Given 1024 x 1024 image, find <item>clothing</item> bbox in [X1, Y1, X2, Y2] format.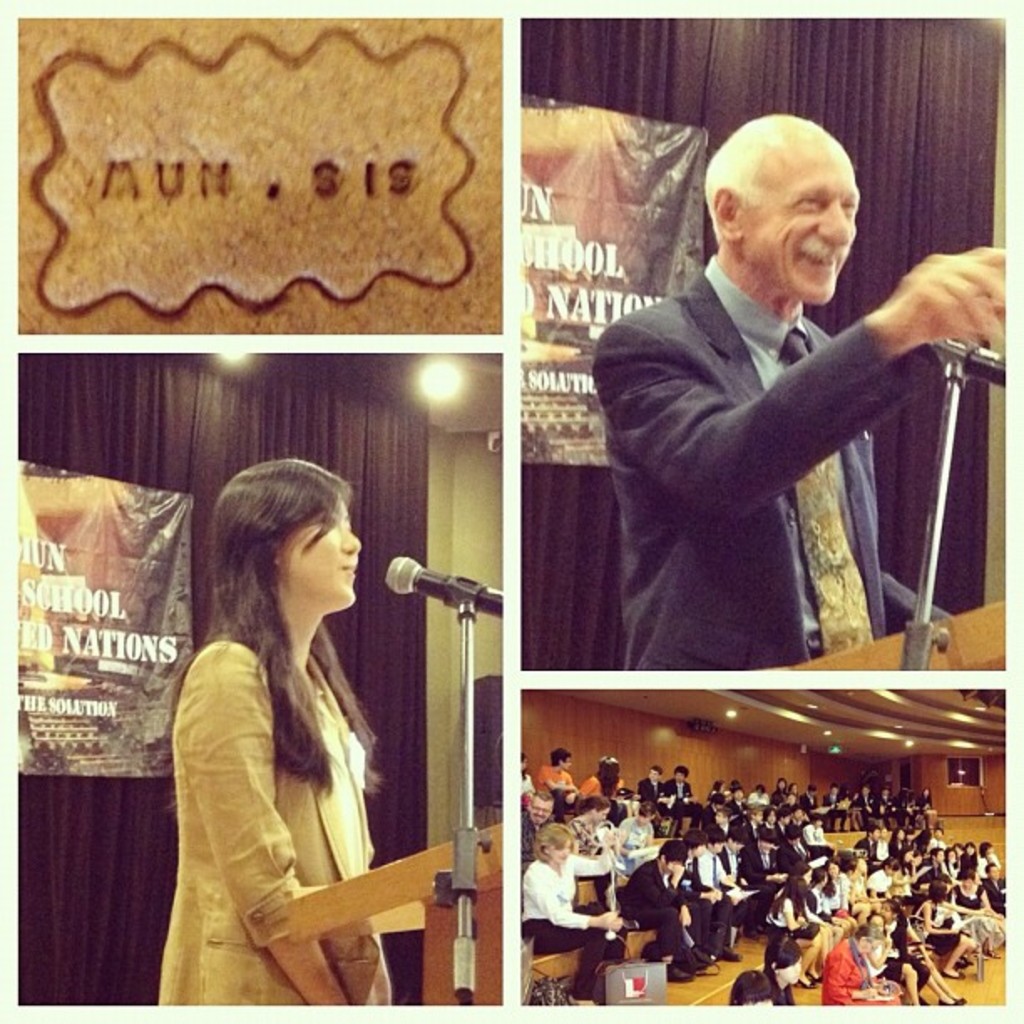
[522, 860, 614, 1001].
